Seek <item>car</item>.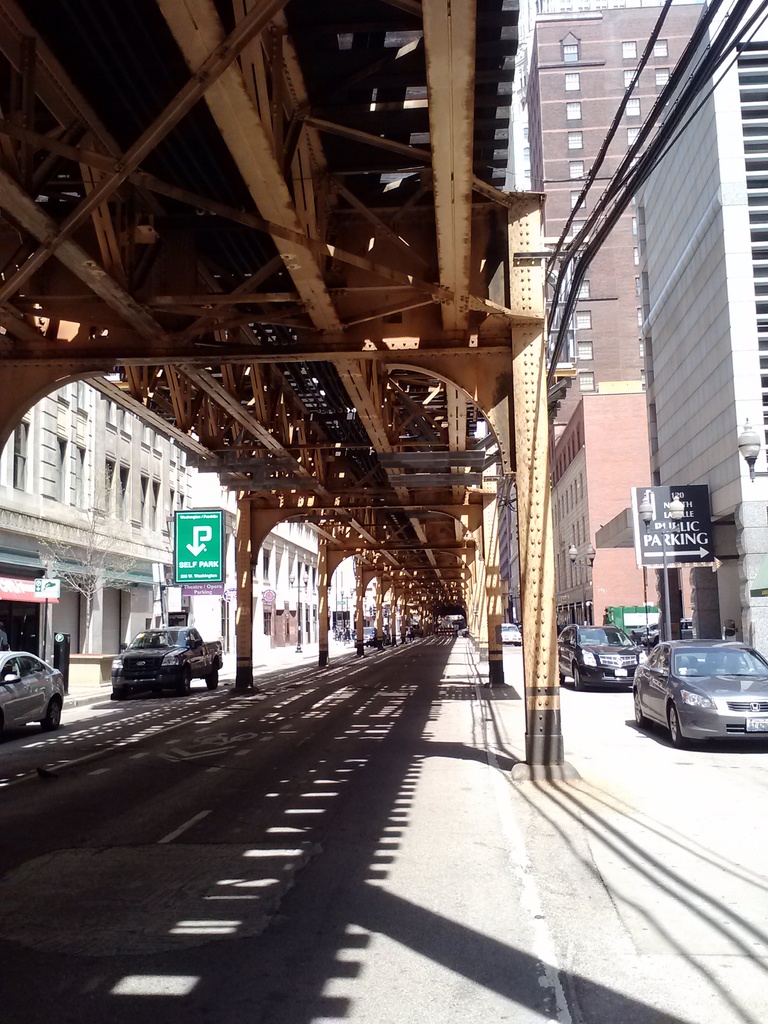
locate(107, 623, 221, 697).
